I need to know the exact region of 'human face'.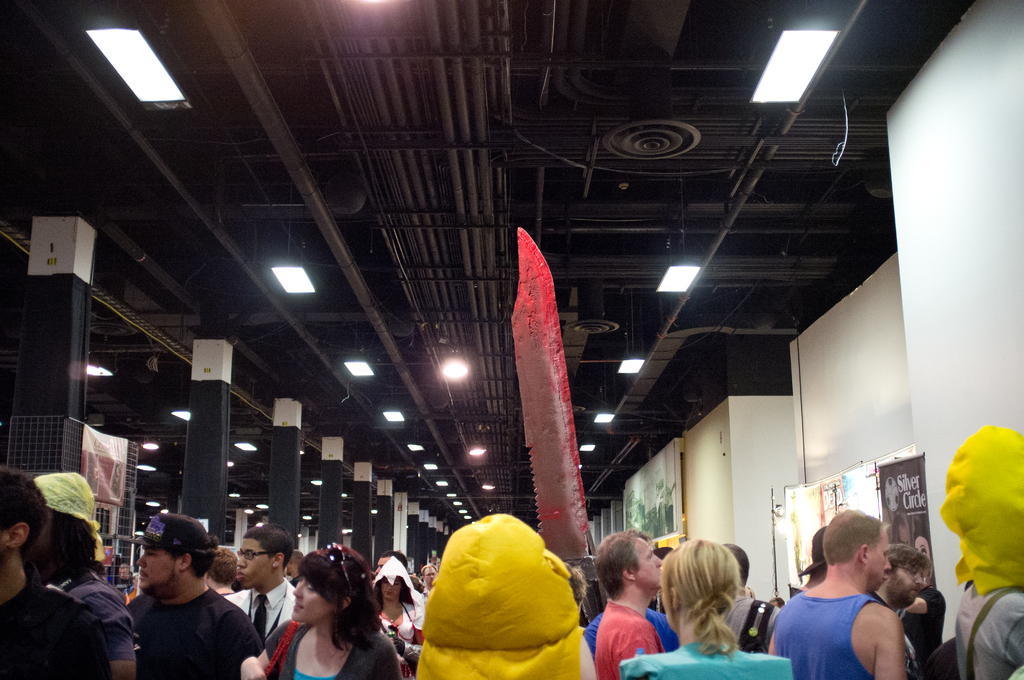
Region: (x1=374, y1=555, x2=391, y2=574).
